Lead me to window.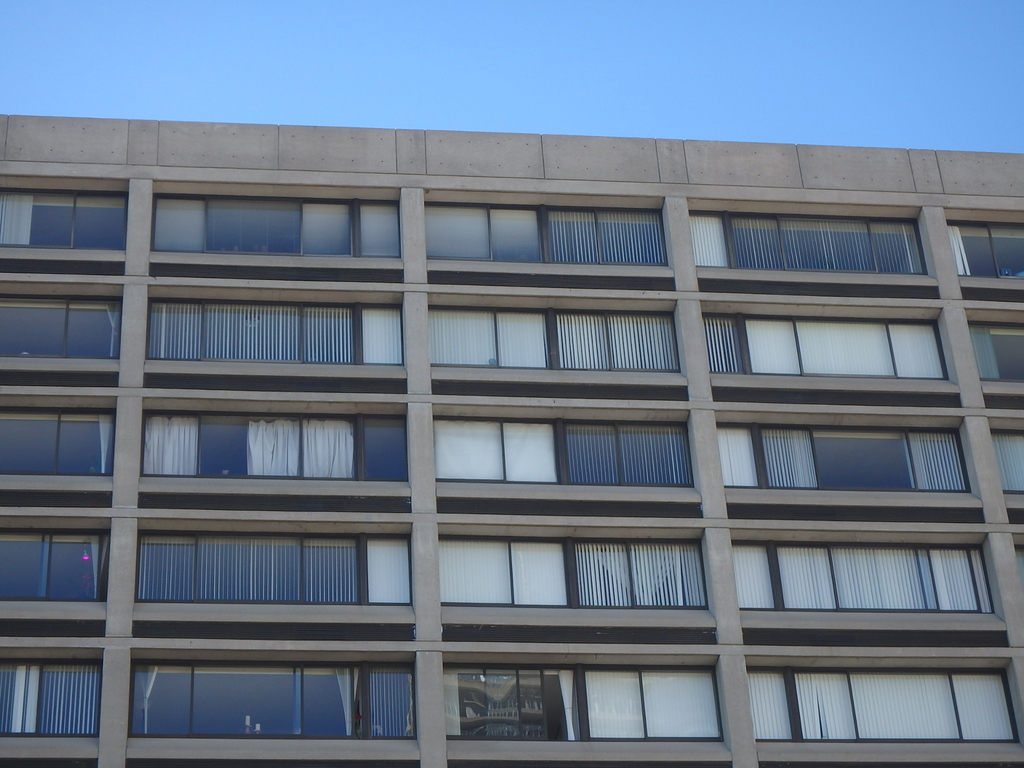
Lead to 447/671/716/739.
